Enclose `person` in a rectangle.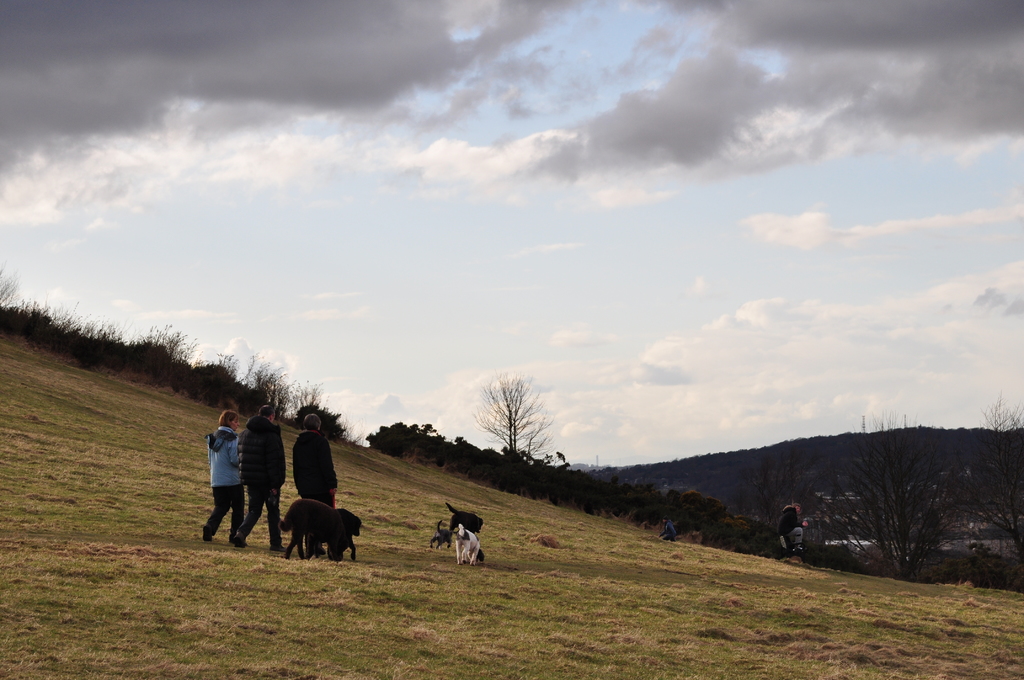
bbox(205, 412, 256, 547).
